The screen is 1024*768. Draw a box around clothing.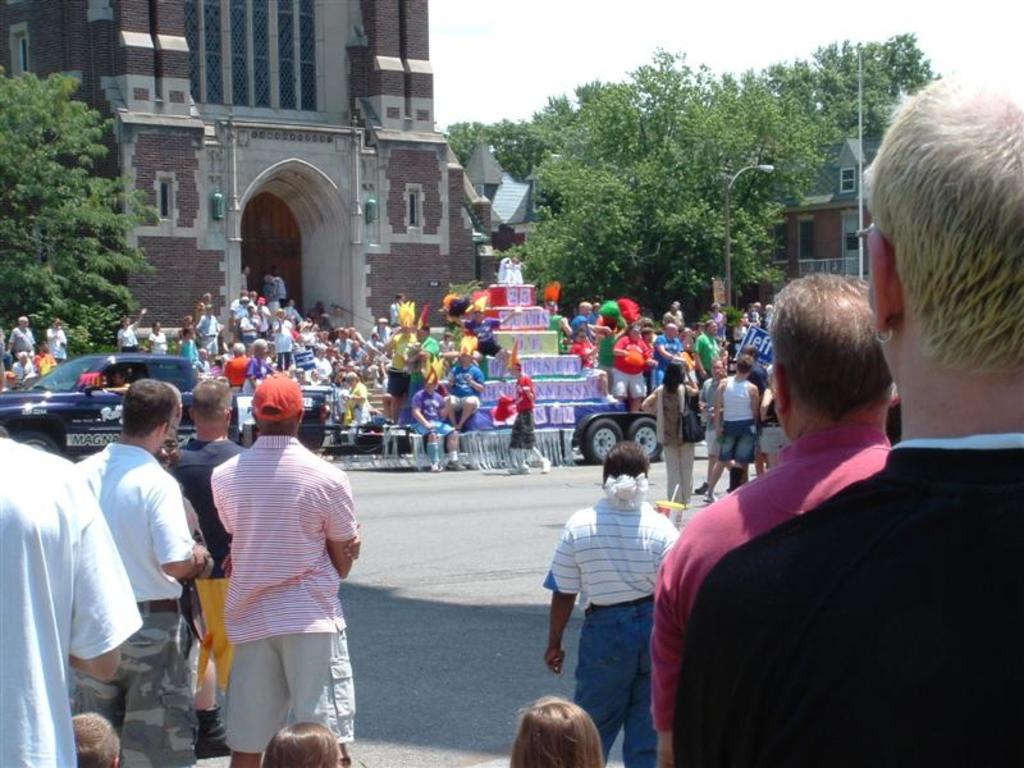
<region>544, 488, 682, 767</region>.
